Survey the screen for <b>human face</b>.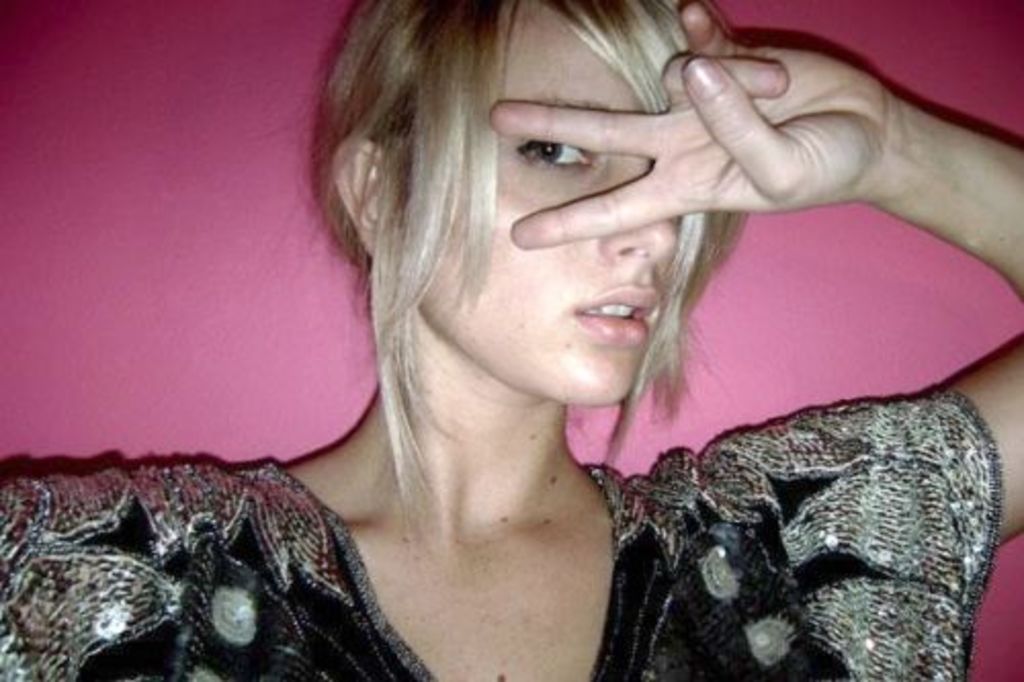
Survey found: Rect(414, 12, 674, 406).
